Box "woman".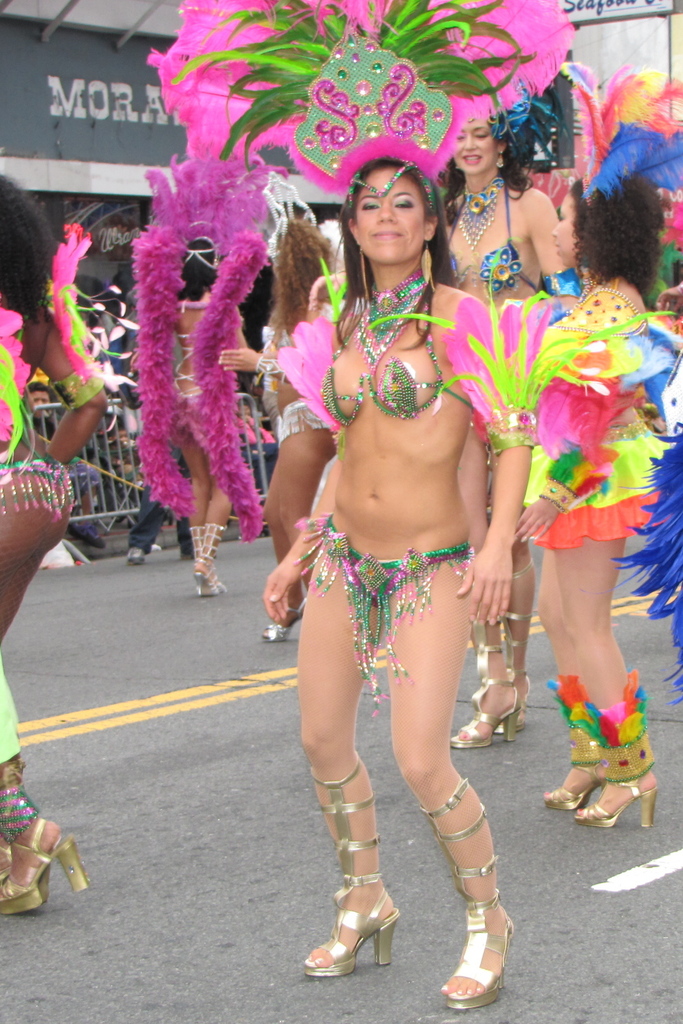
rect(218, 159, 348, 644).
